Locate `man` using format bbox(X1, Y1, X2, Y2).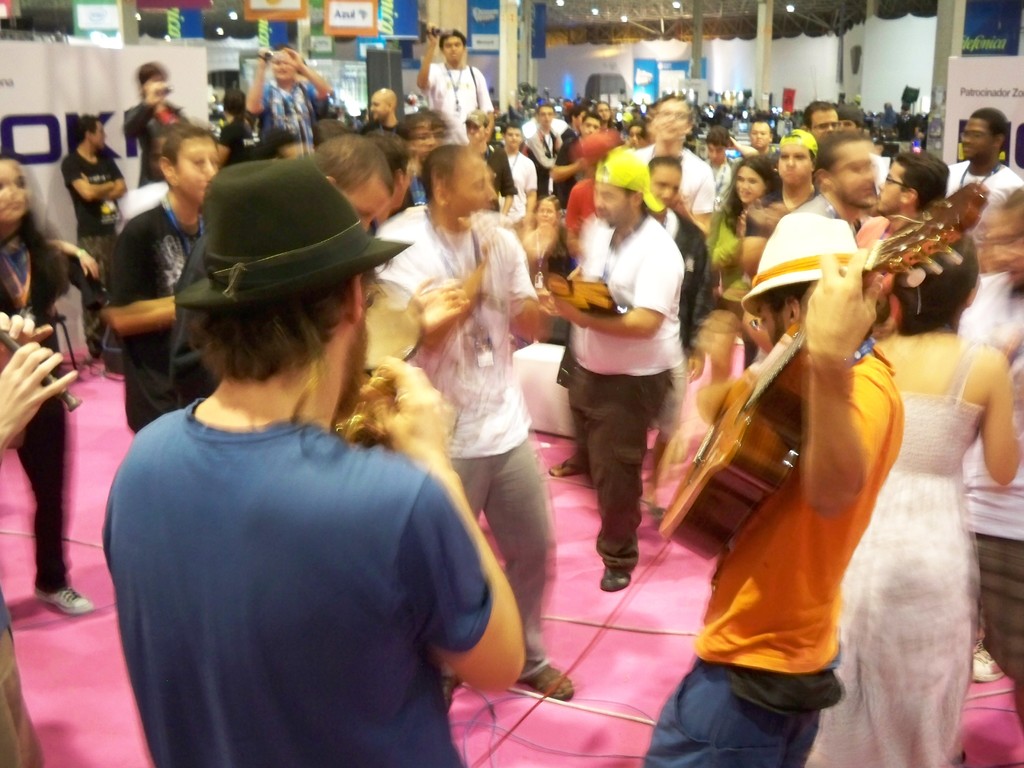
bbox(103, 123, 222, 434).
